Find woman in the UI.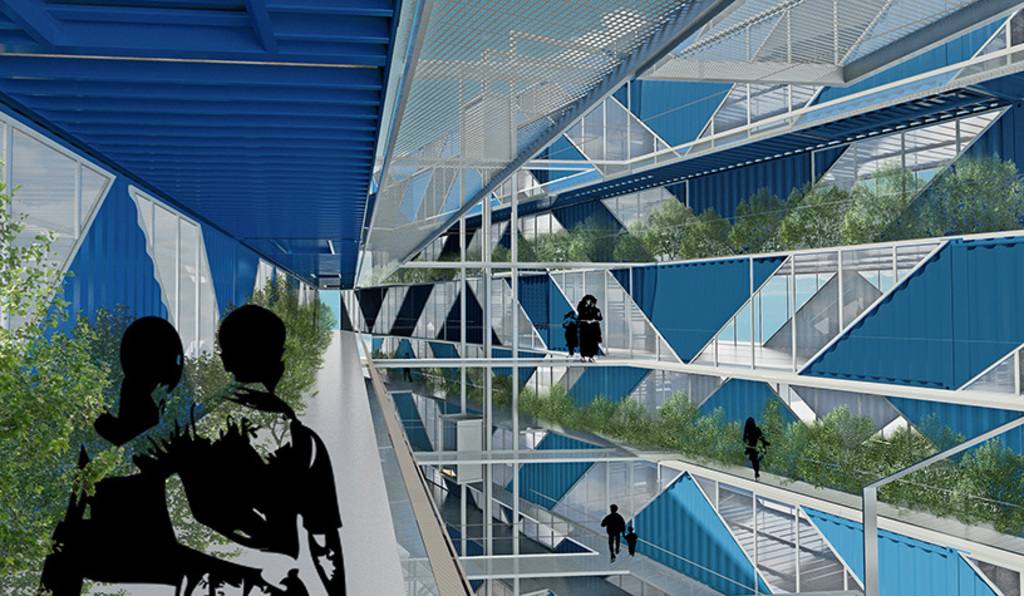
UI element at <bbox>744, 415, 769, 469</bbox>.
